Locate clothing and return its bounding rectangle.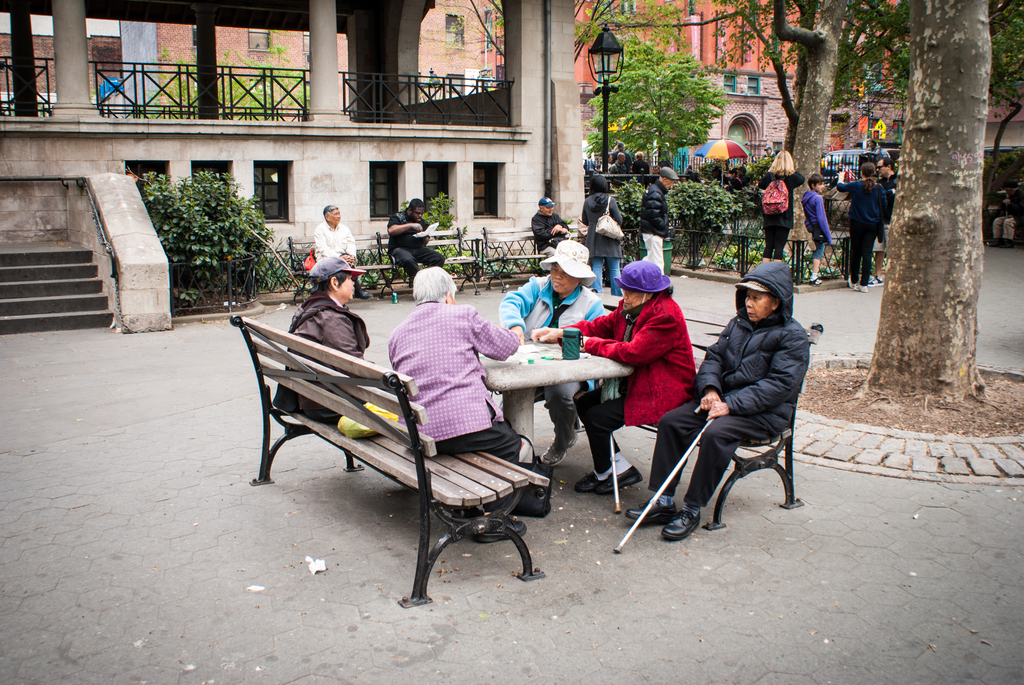
select_region(874, 173, 898, 253).
